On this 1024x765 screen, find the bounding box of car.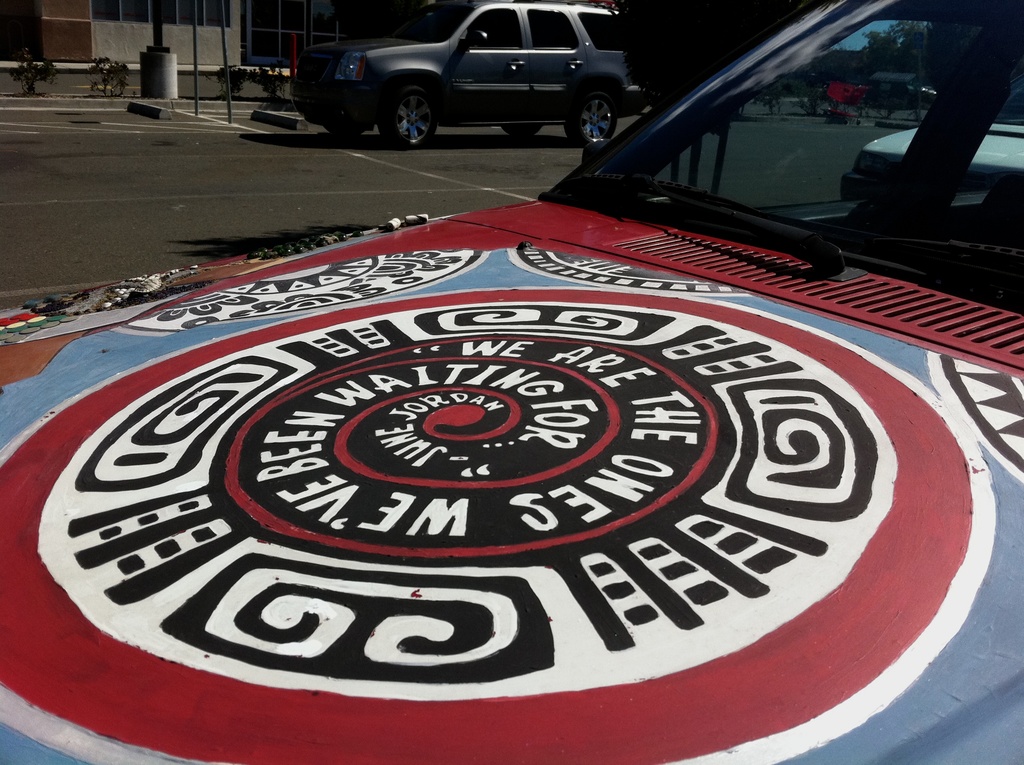
Bounding box: (0, 0, 1023, 764).
